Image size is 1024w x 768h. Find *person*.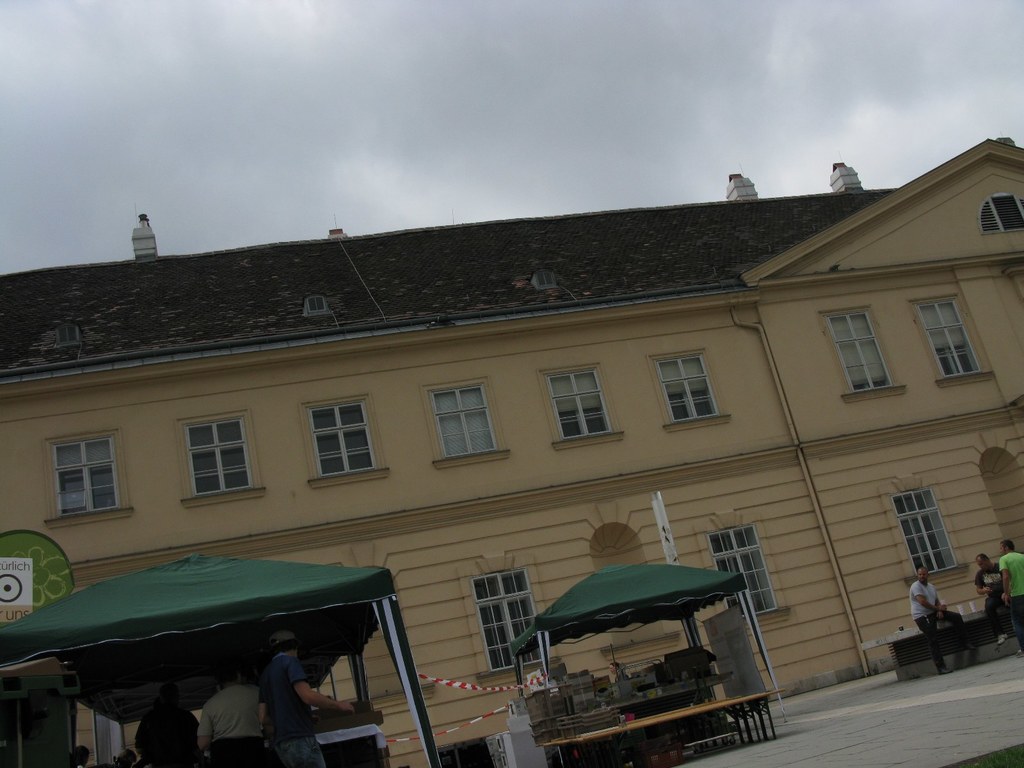
[left=1003, top=540, right=1023, bottom=659].
